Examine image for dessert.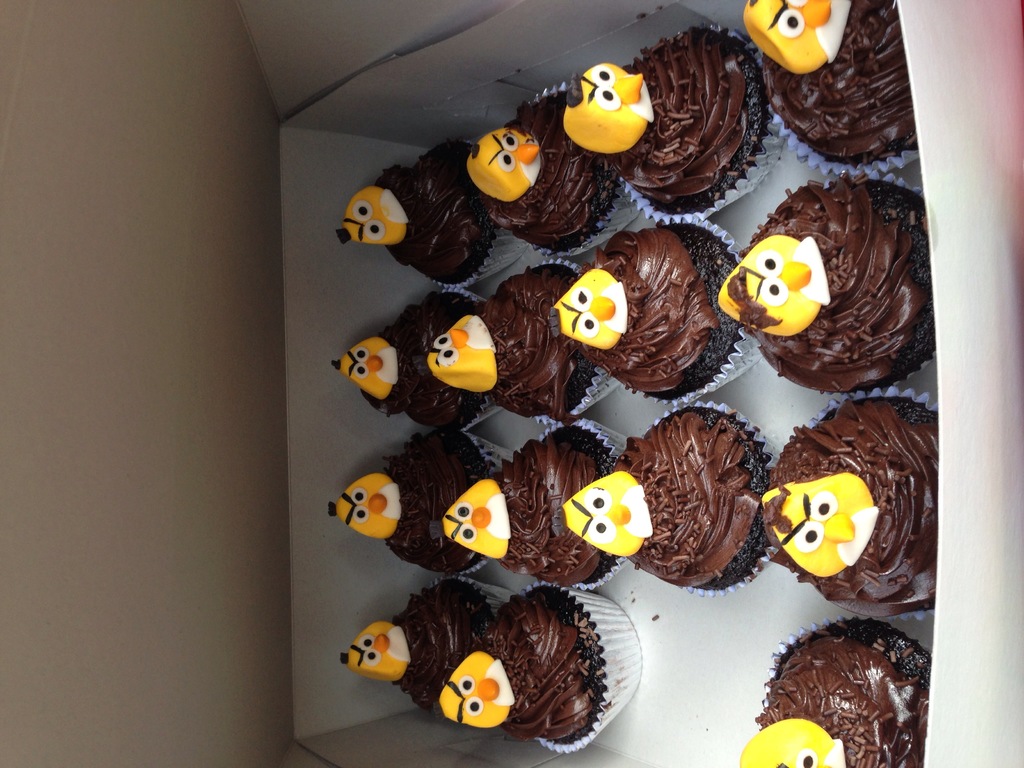
Examination result: bbox(337, 300, 474, 410).
